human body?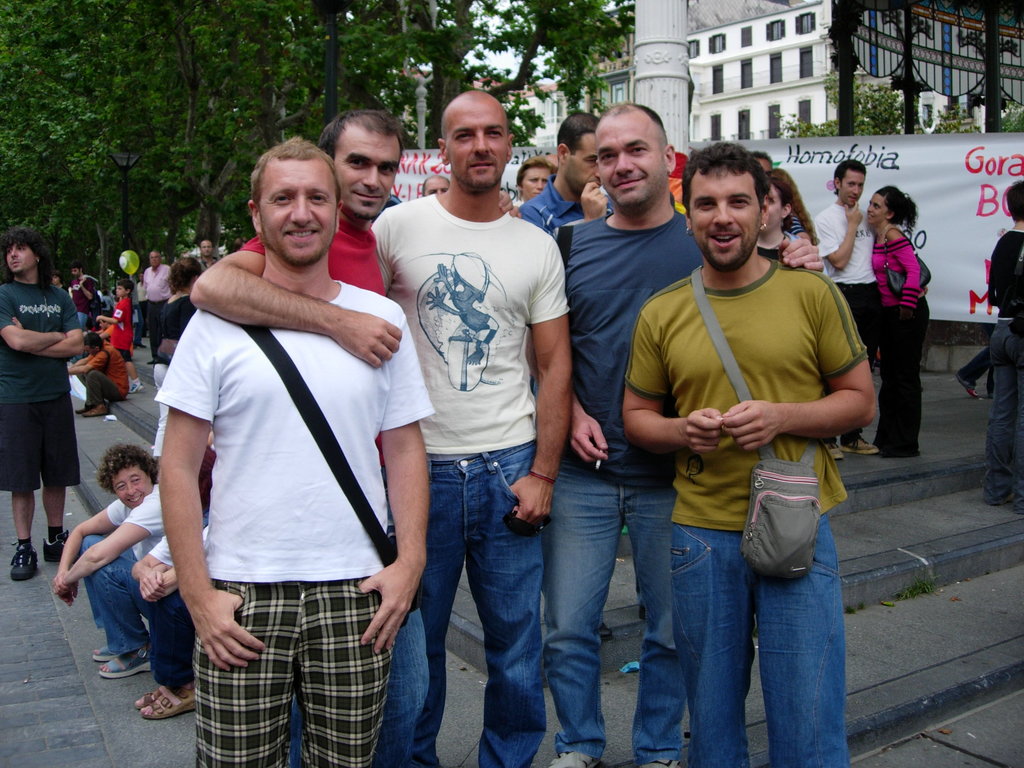
bbox(55, 442, 154, 686)
